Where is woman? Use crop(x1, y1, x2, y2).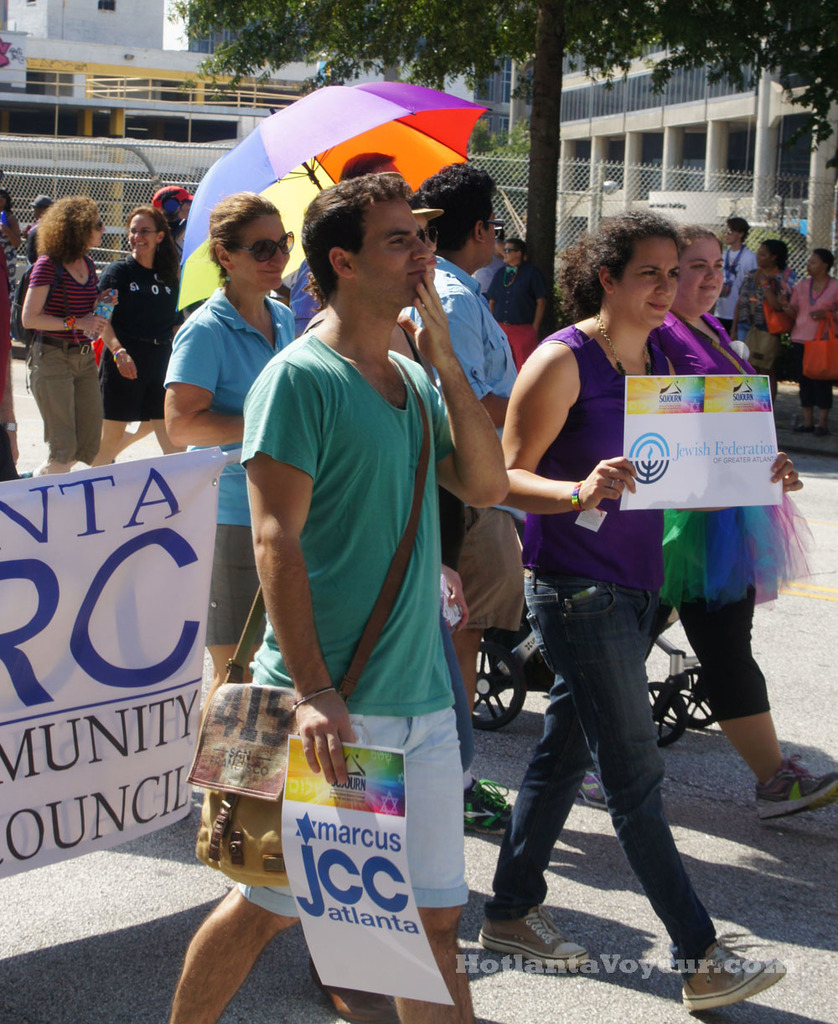
crop(22, 194, 124, 482).
